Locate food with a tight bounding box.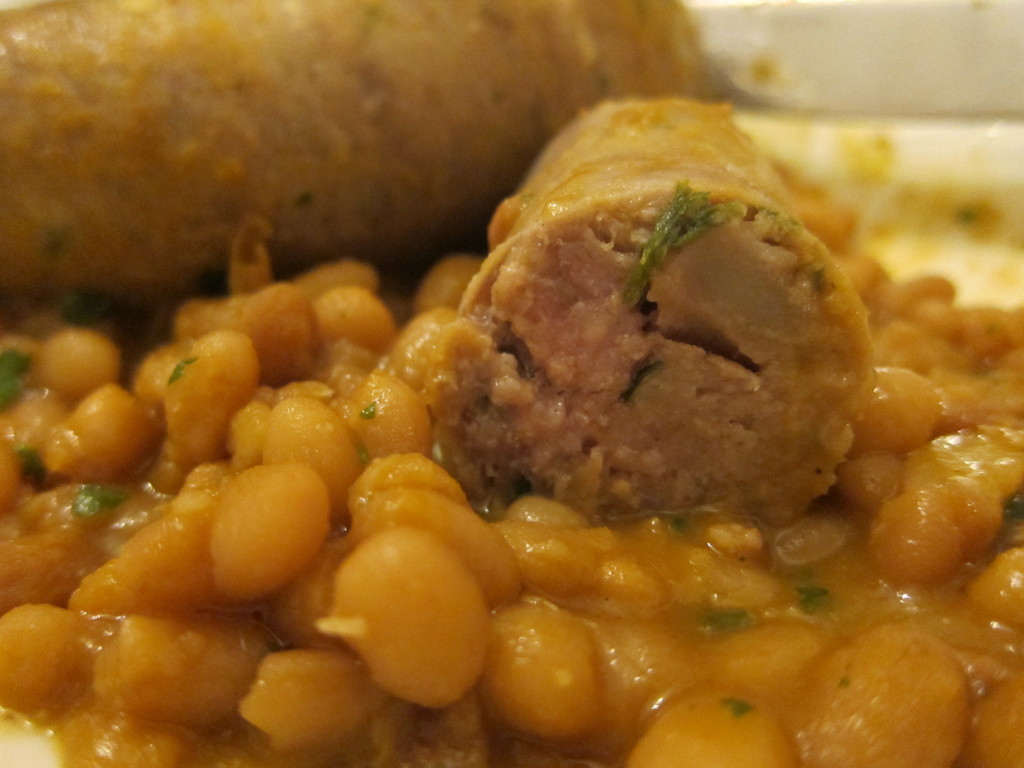
select_region(461, 103, 892, 560).
